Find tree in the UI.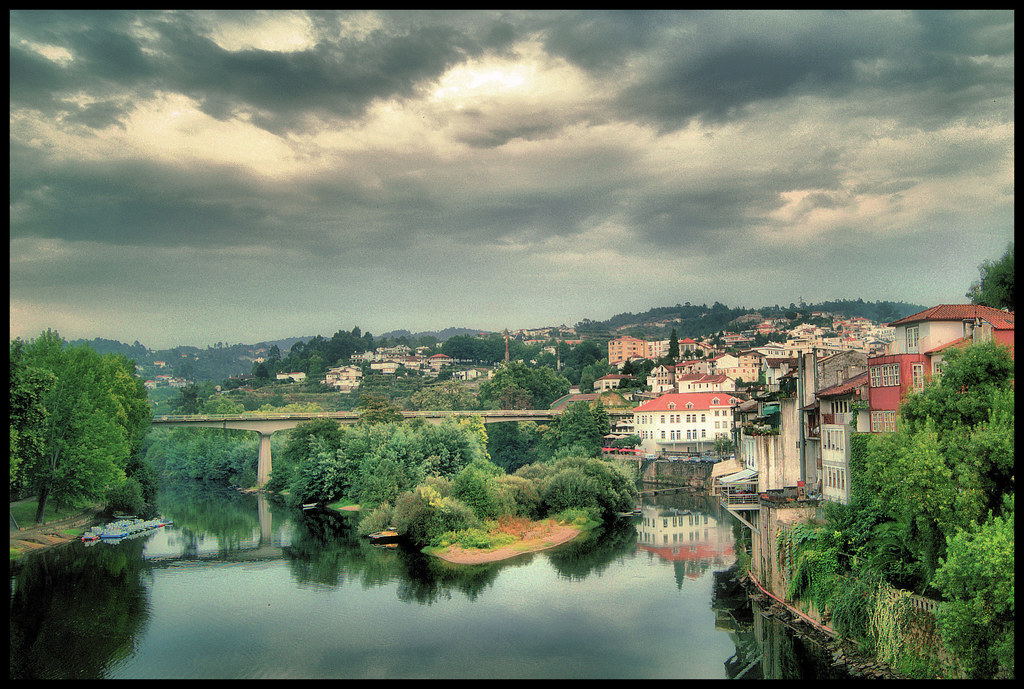
UI element at box(263, 404, 272, 412).
